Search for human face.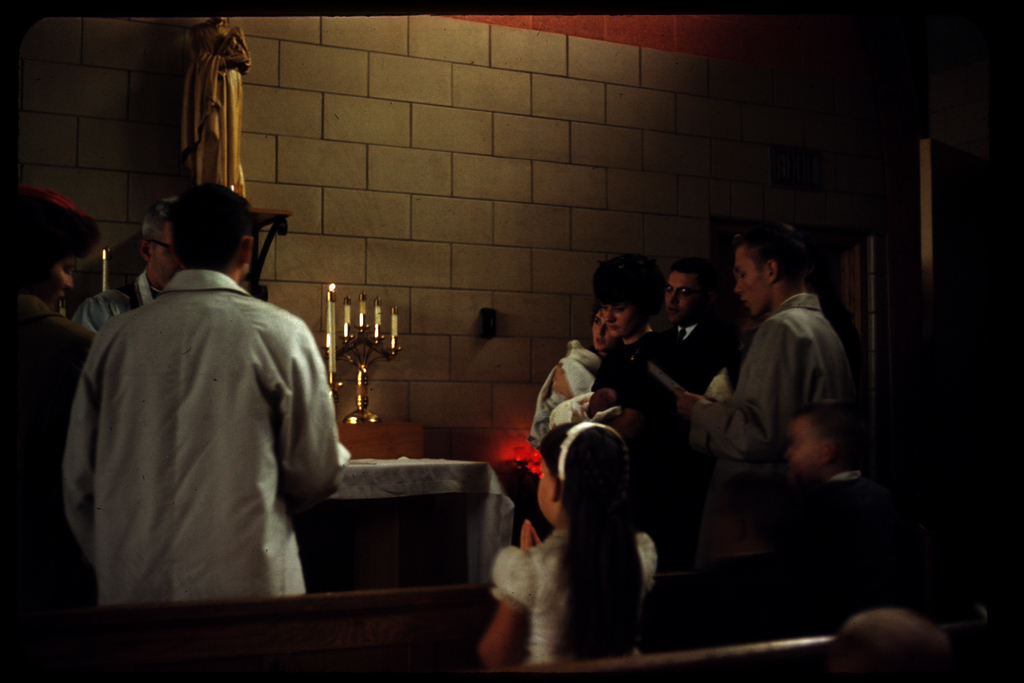
Found at [42, 247, 75, 304].
